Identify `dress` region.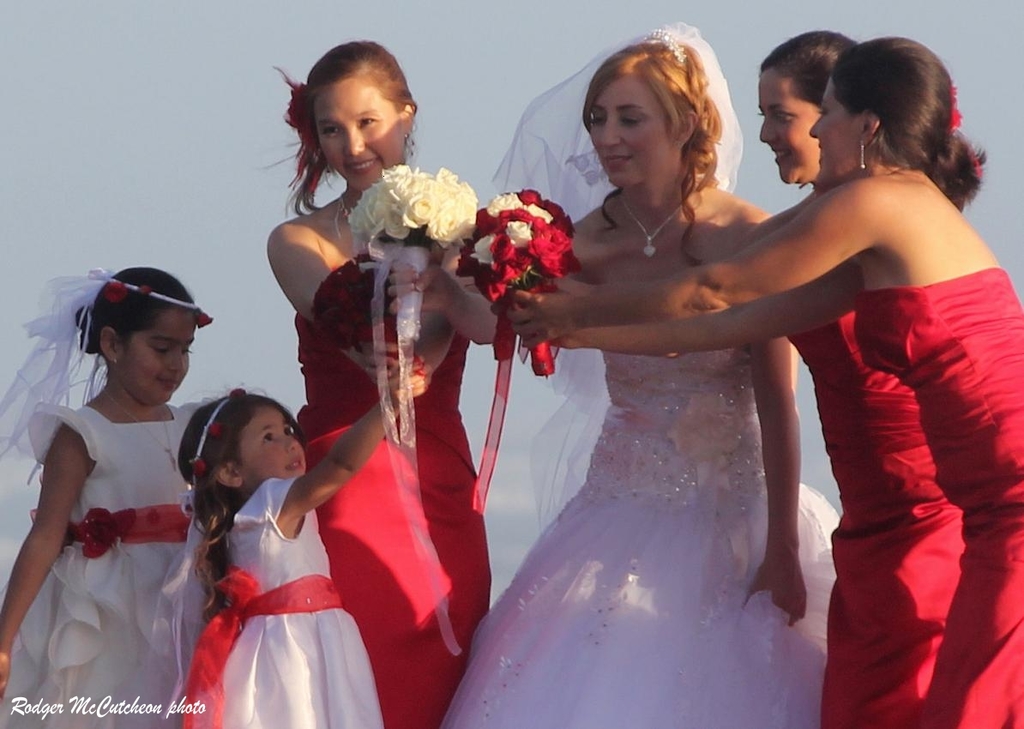
Region: select_region(0, 402, 198, 728).
